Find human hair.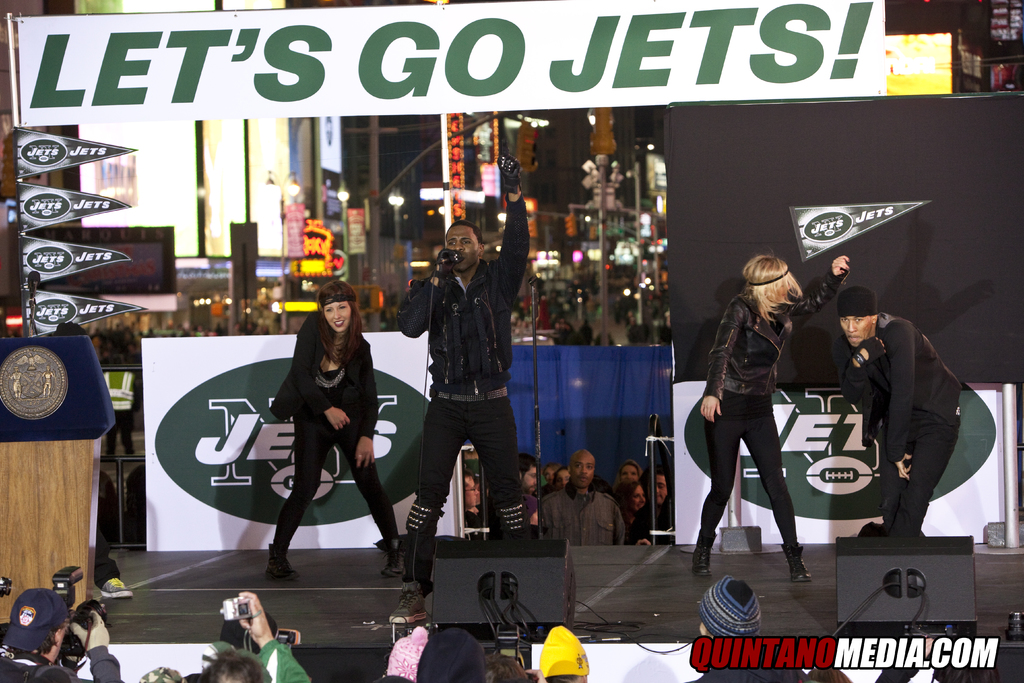
BBox(518, 451, 535, 483).
